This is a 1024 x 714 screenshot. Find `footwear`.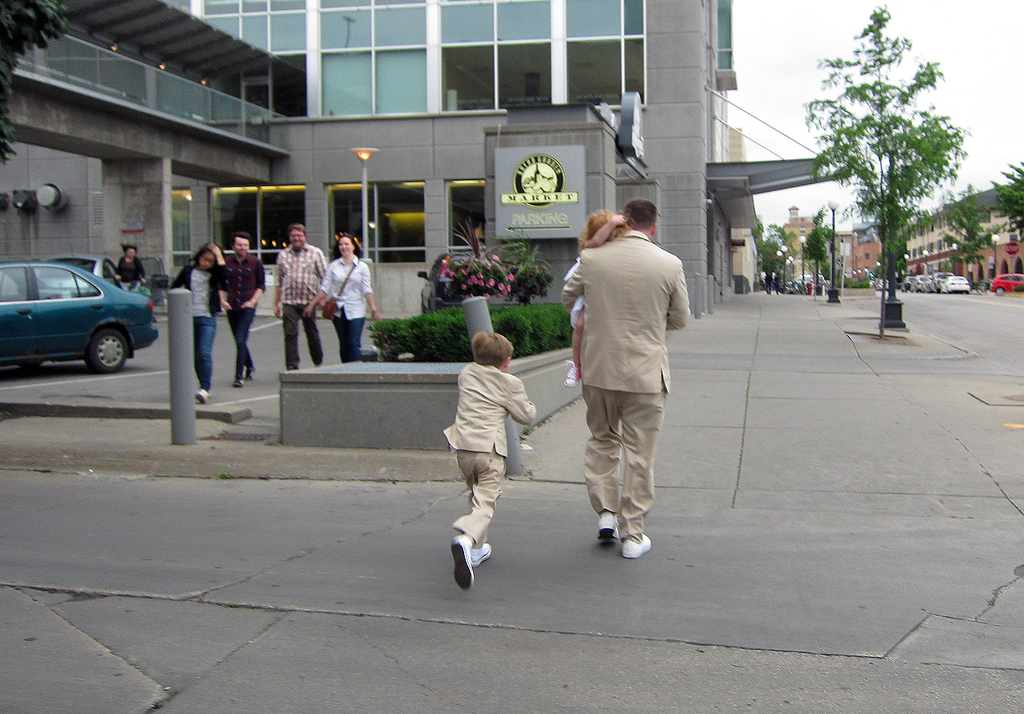
Bounding box: <bbox>193, 386, 208, 405</bbox>.
